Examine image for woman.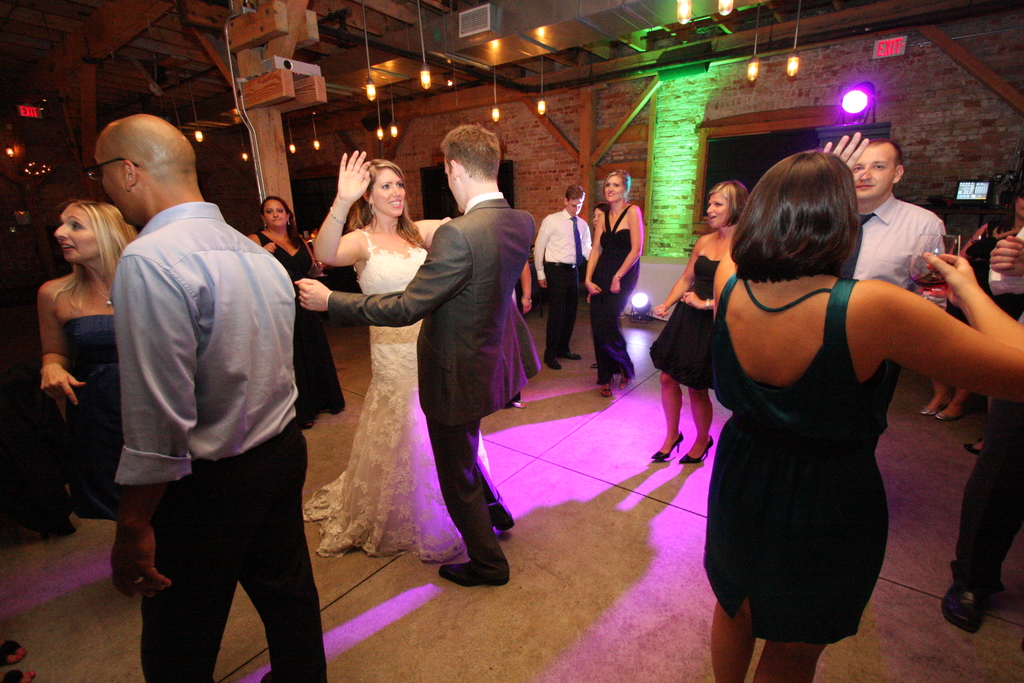
Examination result: 301 152 492 563.
